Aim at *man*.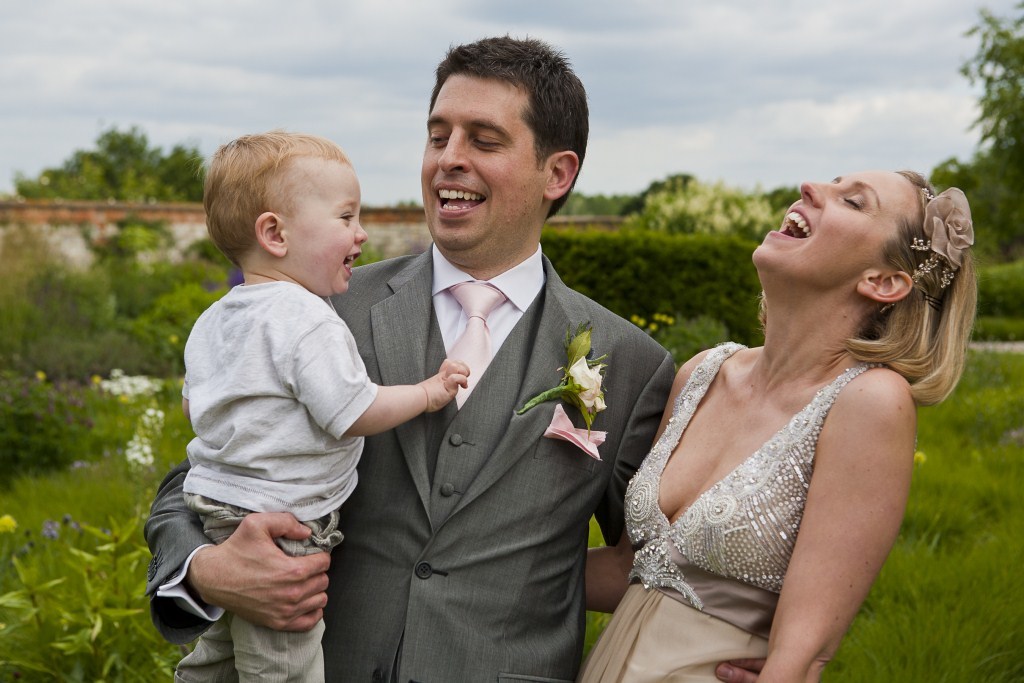
Aimed at locate(274, 84, 778, 666).
